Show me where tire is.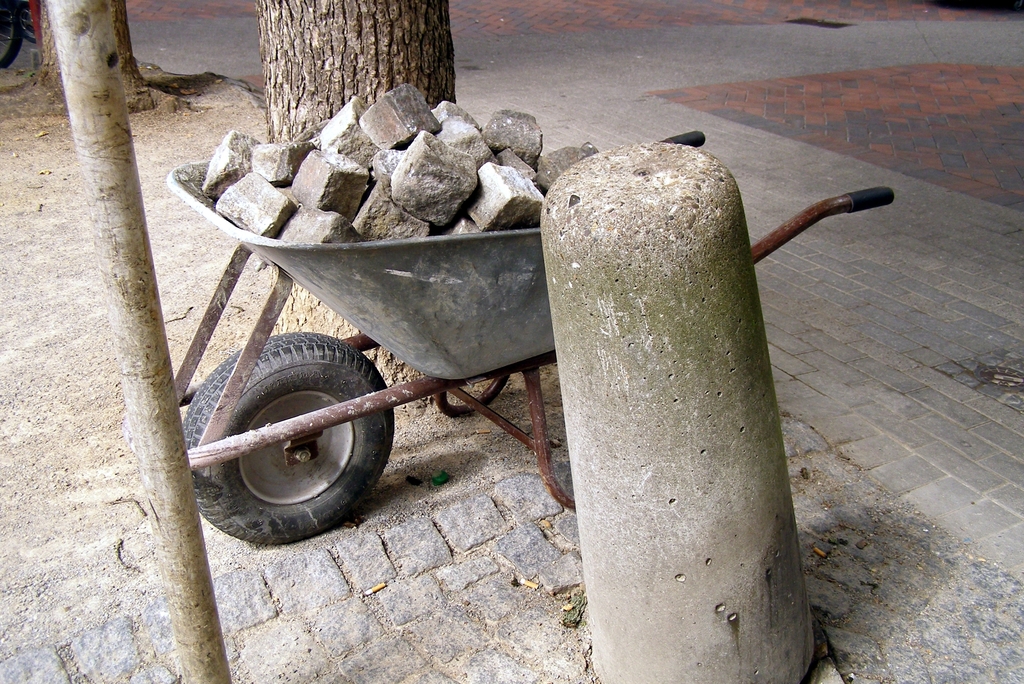
tire is at detection(198, 330, 393, 534).
